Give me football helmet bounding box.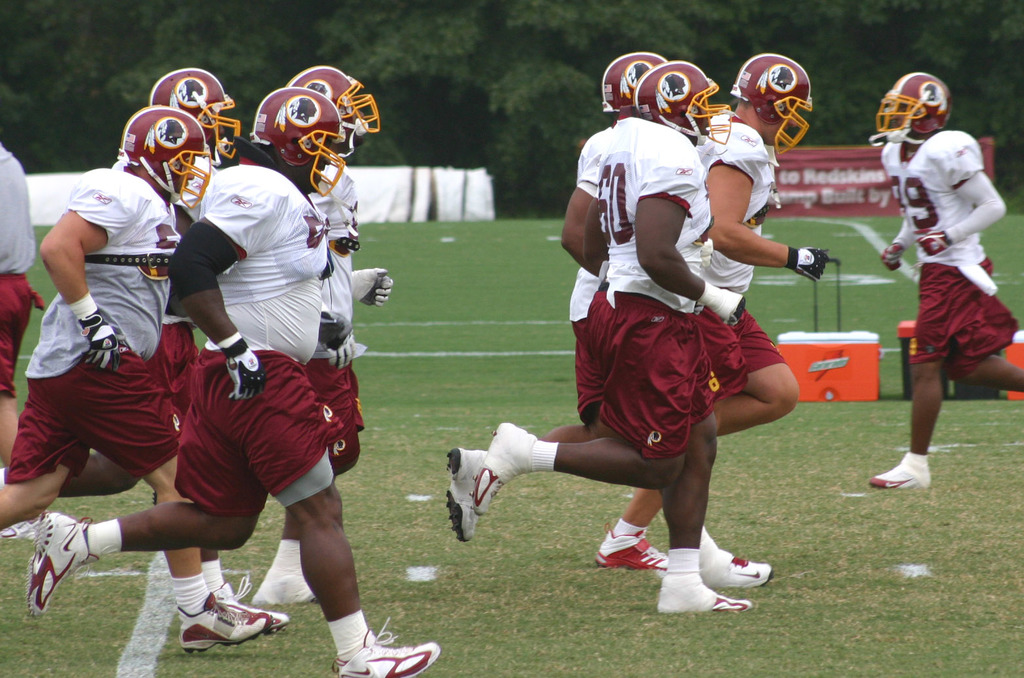
145,66,236,162.
